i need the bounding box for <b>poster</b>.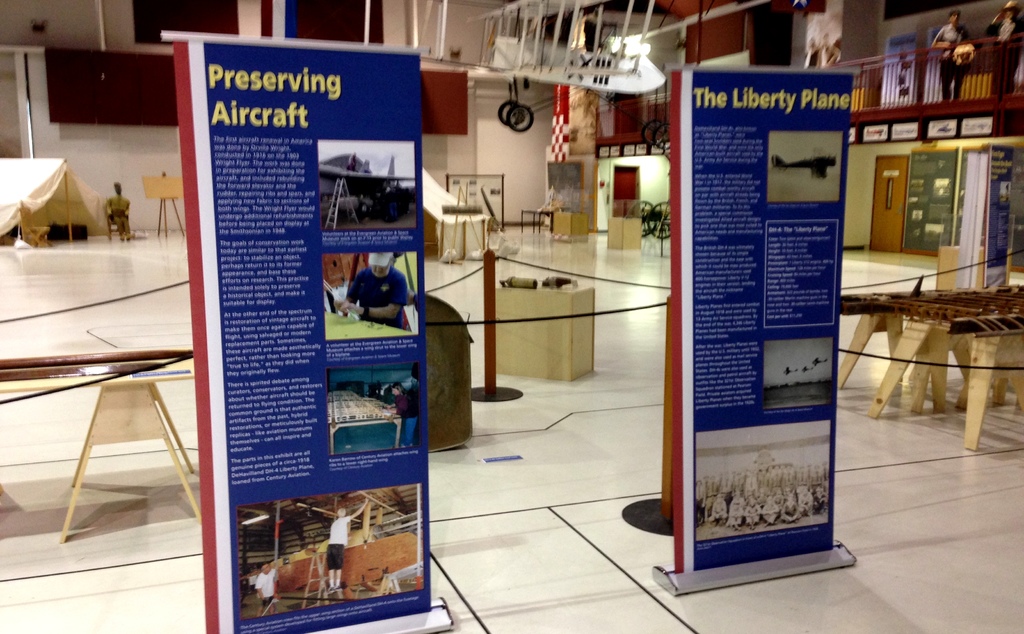
Here it is: 668/70/855/580.
